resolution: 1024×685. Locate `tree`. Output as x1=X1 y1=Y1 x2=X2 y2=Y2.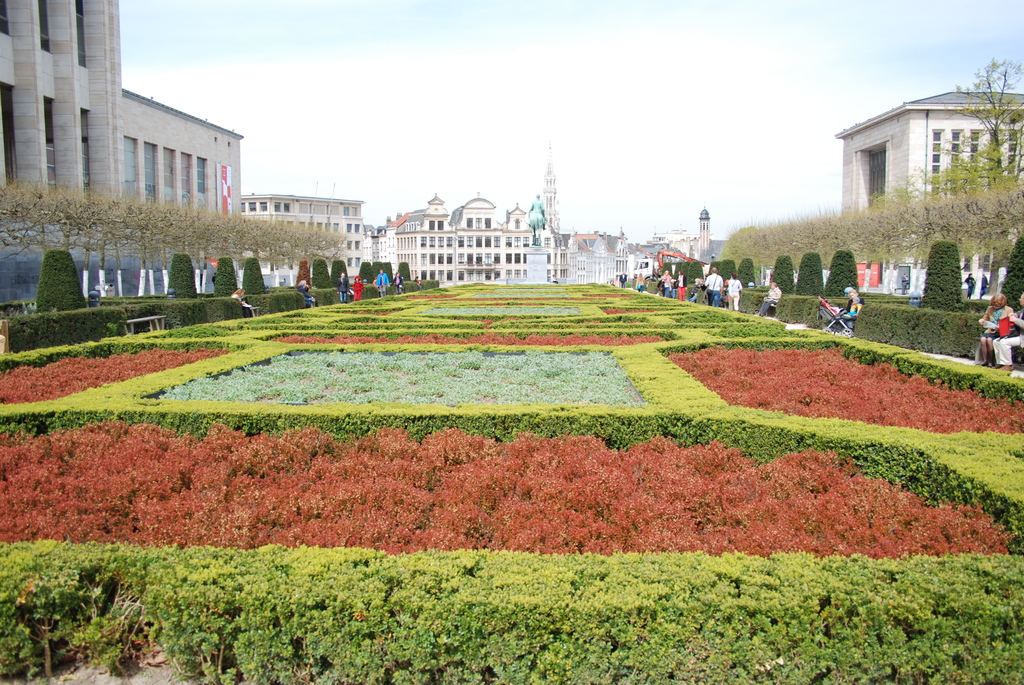
x1=374 y1=258 x2=394 y2=280.
